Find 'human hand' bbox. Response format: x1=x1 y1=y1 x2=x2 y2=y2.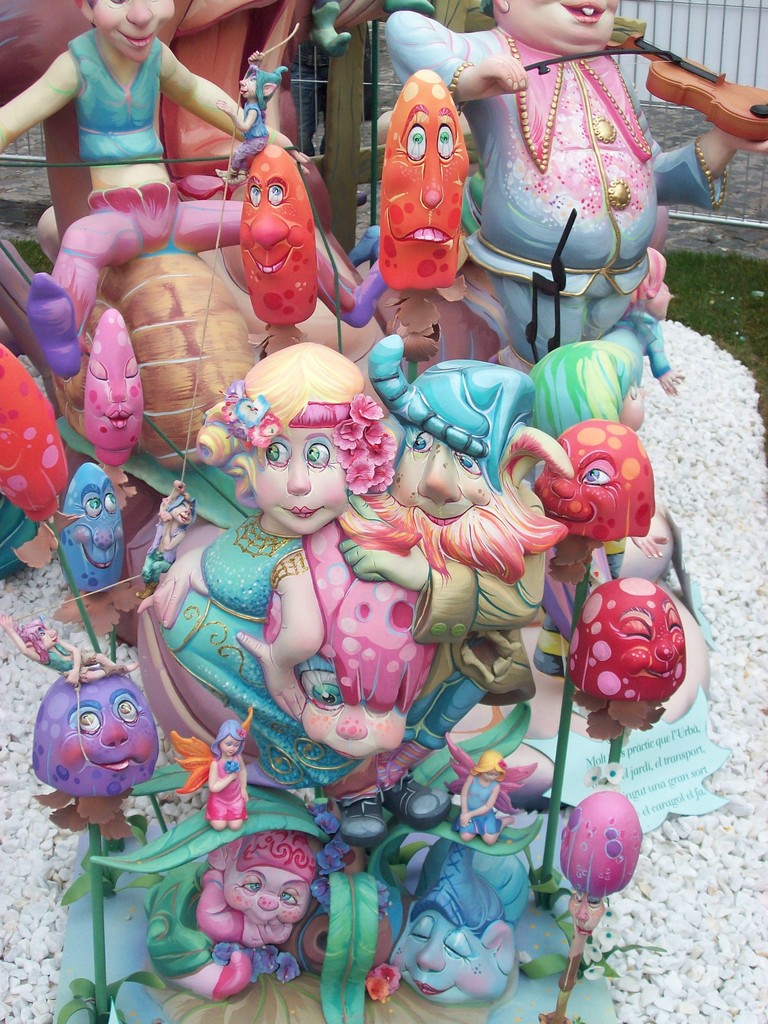
x1=65 y1=671 x2=81 y2=689.
